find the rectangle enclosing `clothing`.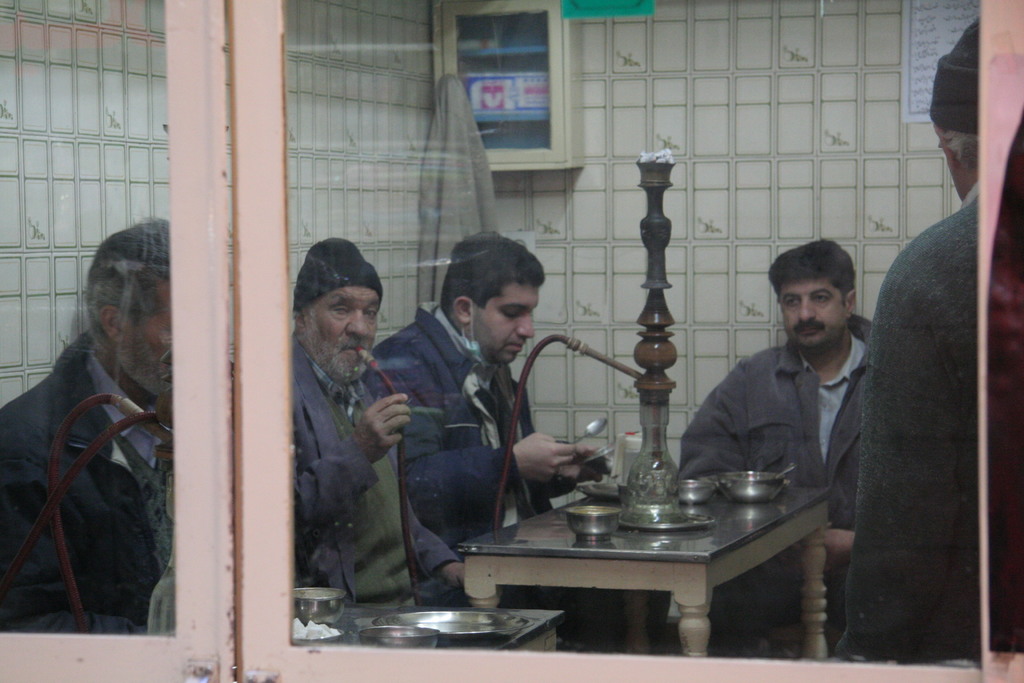
bbox(360, 298, 565, 602).
